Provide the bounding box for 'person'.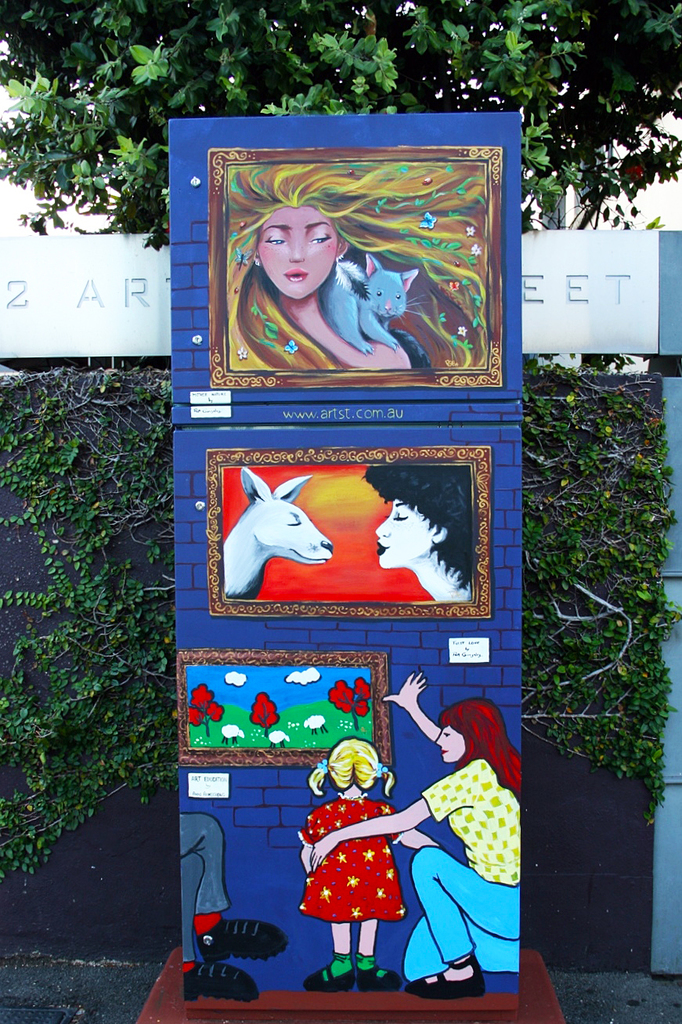
[left=215, top=164, right=495, bottom=373].
